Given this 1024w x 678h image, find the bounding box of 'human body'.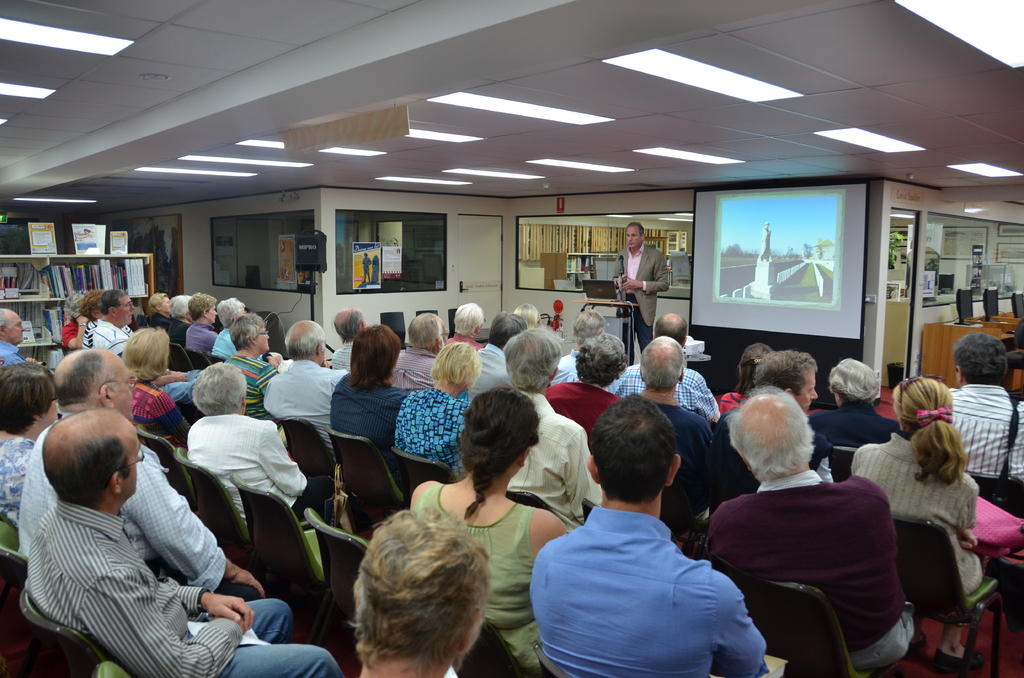
x1=374 y1=264 x2=380 y2=280.
